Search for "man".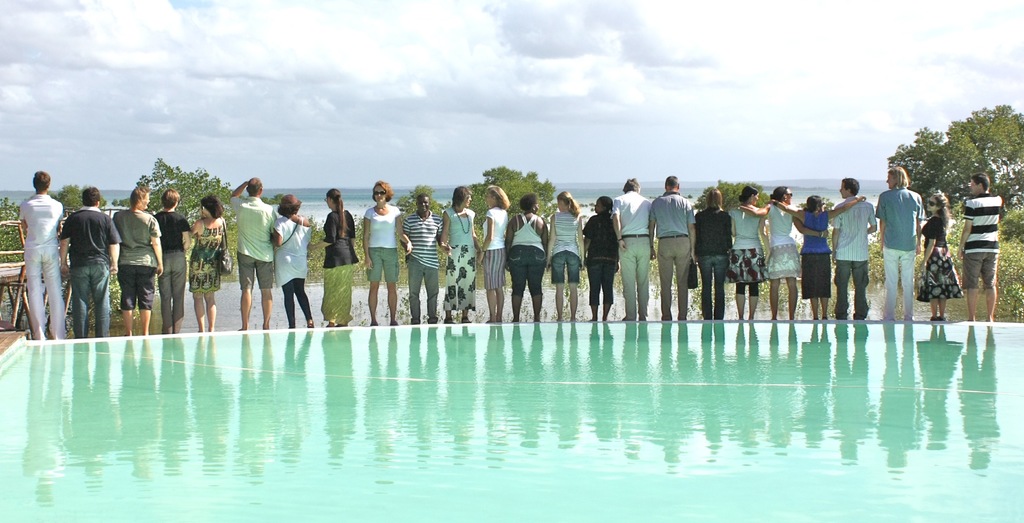
Found at [884,165,937,309].
